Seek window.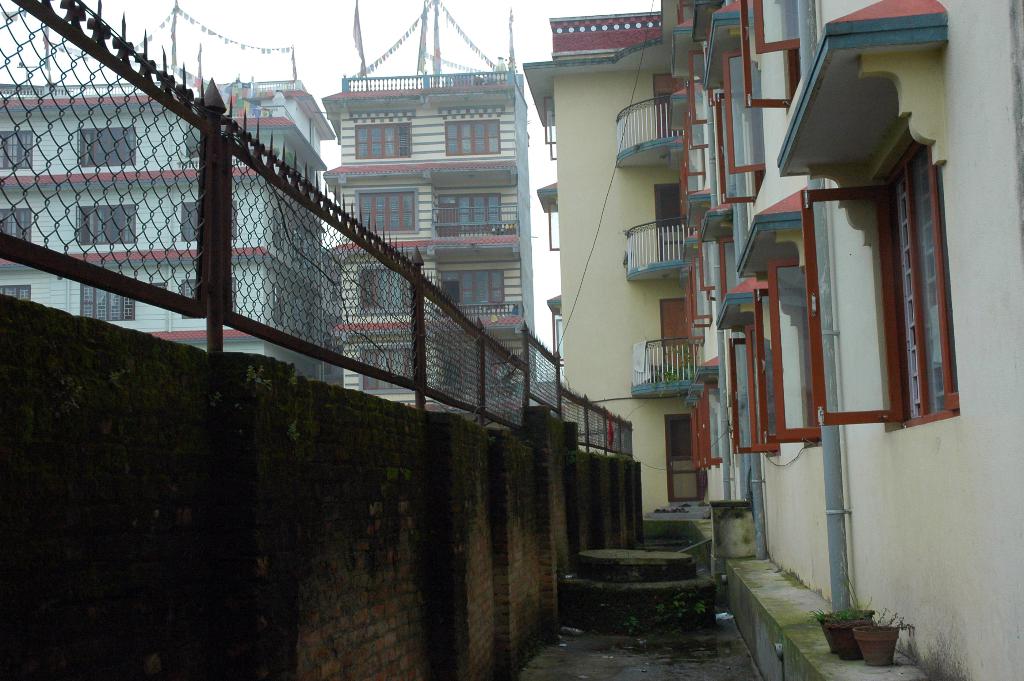
pyautogui.locateOnScreen(679, 135, 709, 207).
